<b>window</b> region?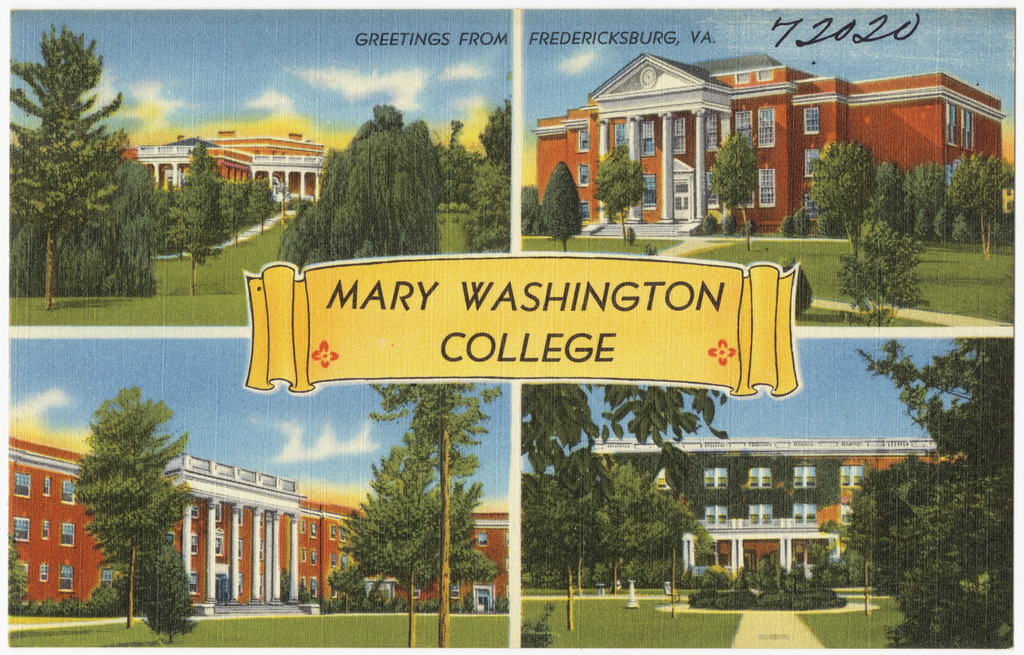
box(328, 586, 339, 598)
